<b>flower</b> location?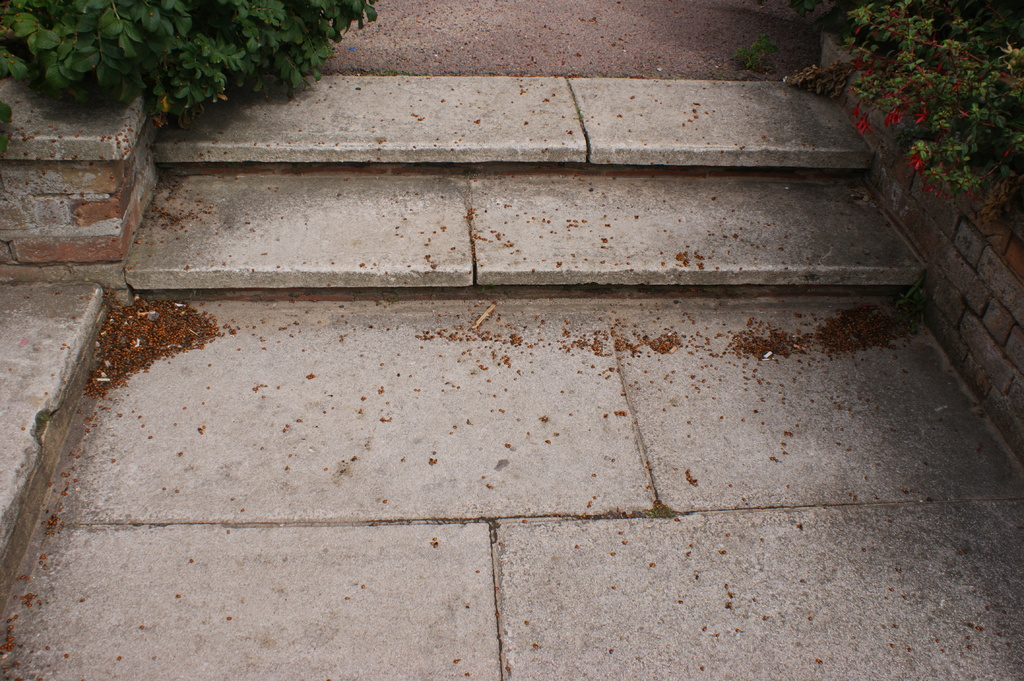
{"left": 853, "top": 127, "right": 868, "bottom": 138}
